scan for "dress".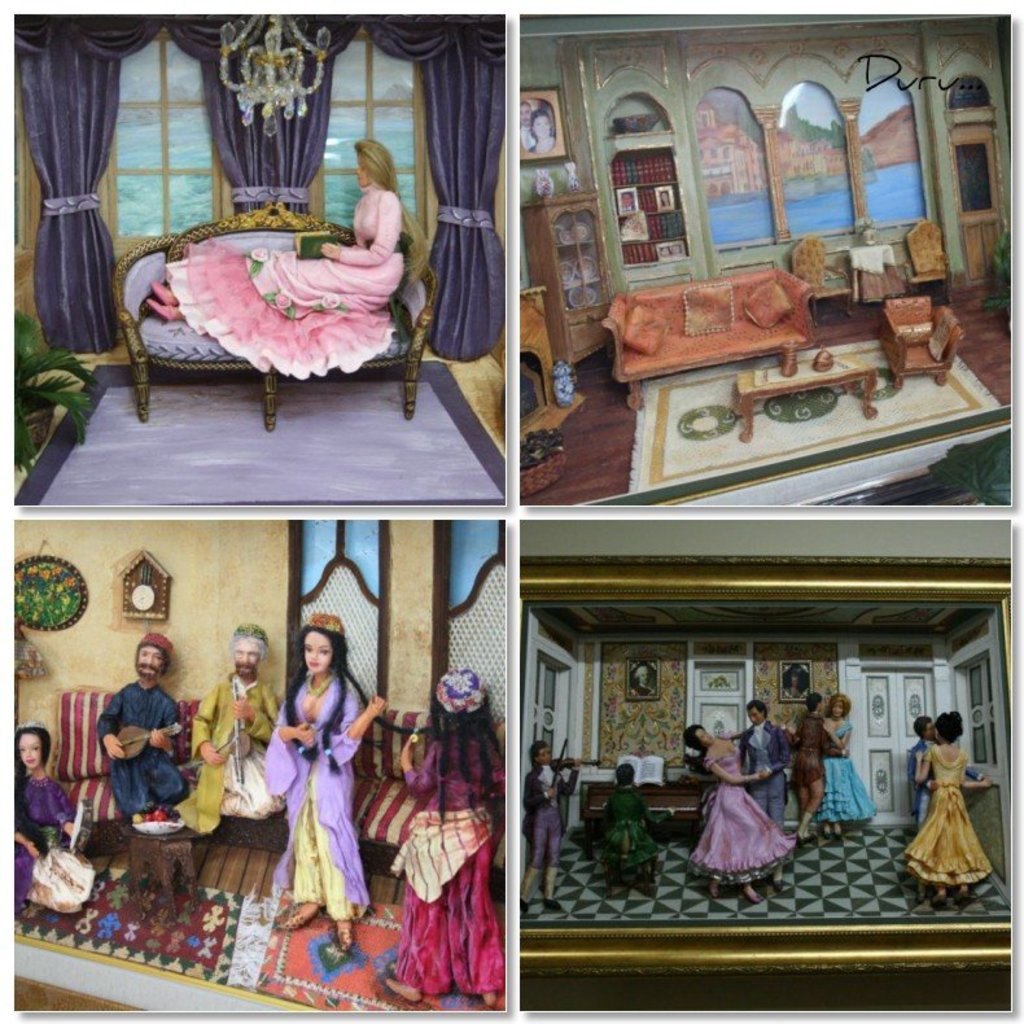
Scan result: x1=163 y1=181 x2=406 y2=386.
